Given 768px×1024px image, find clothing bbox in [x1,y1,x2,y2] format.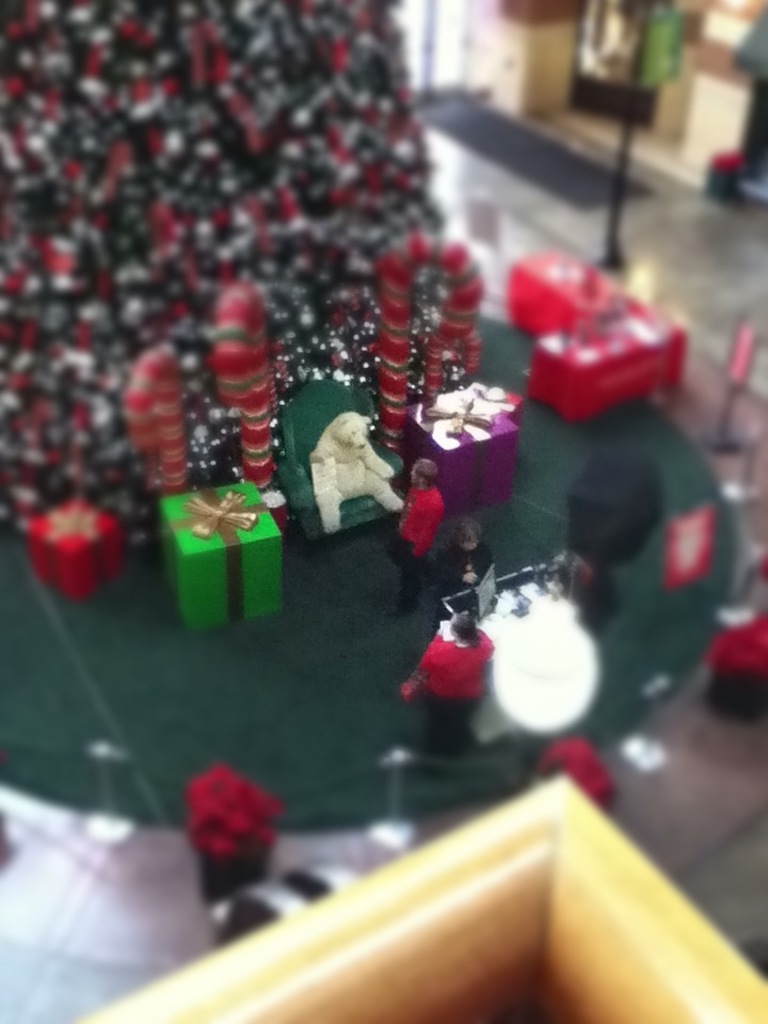
[419,619,495,745].
